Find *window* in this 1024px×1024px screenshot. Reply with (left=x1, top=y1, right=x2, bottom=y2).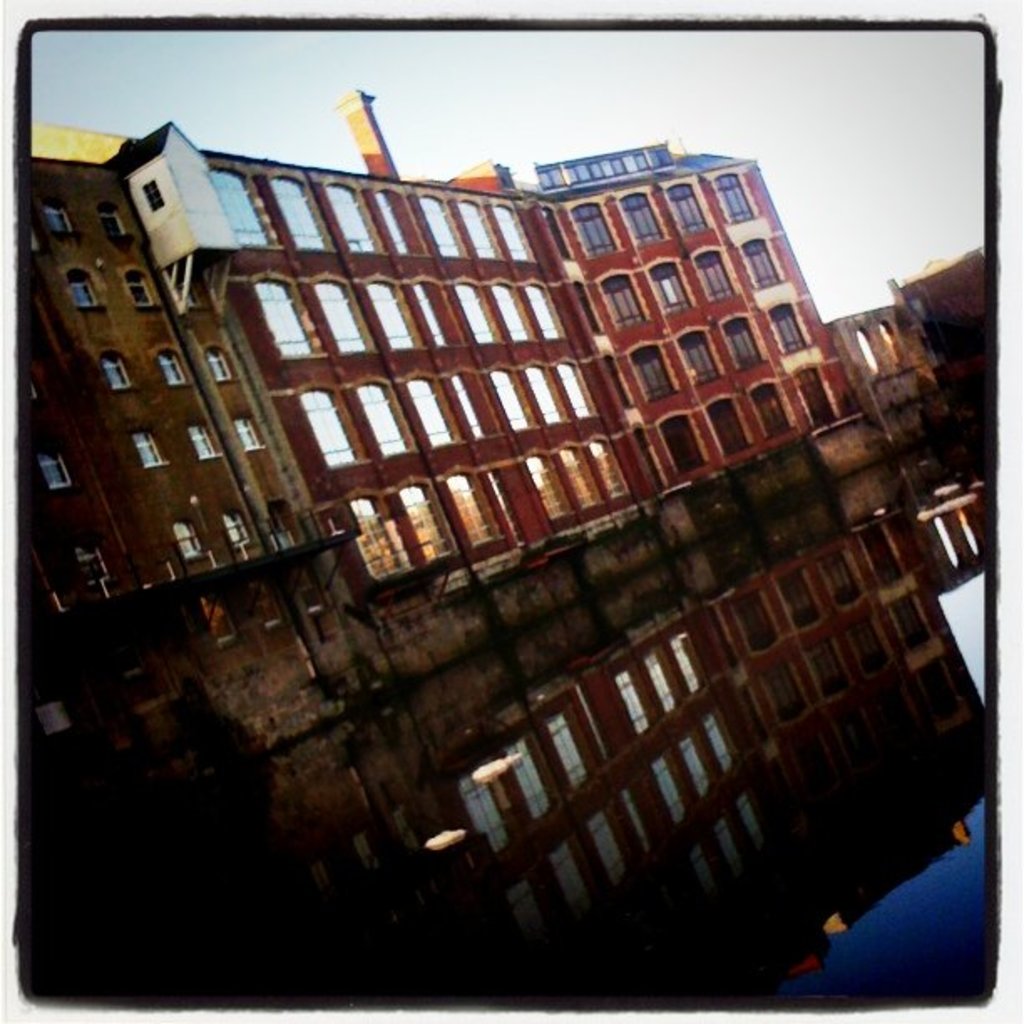
(left=562, top=358, right=597, bottom=413).
